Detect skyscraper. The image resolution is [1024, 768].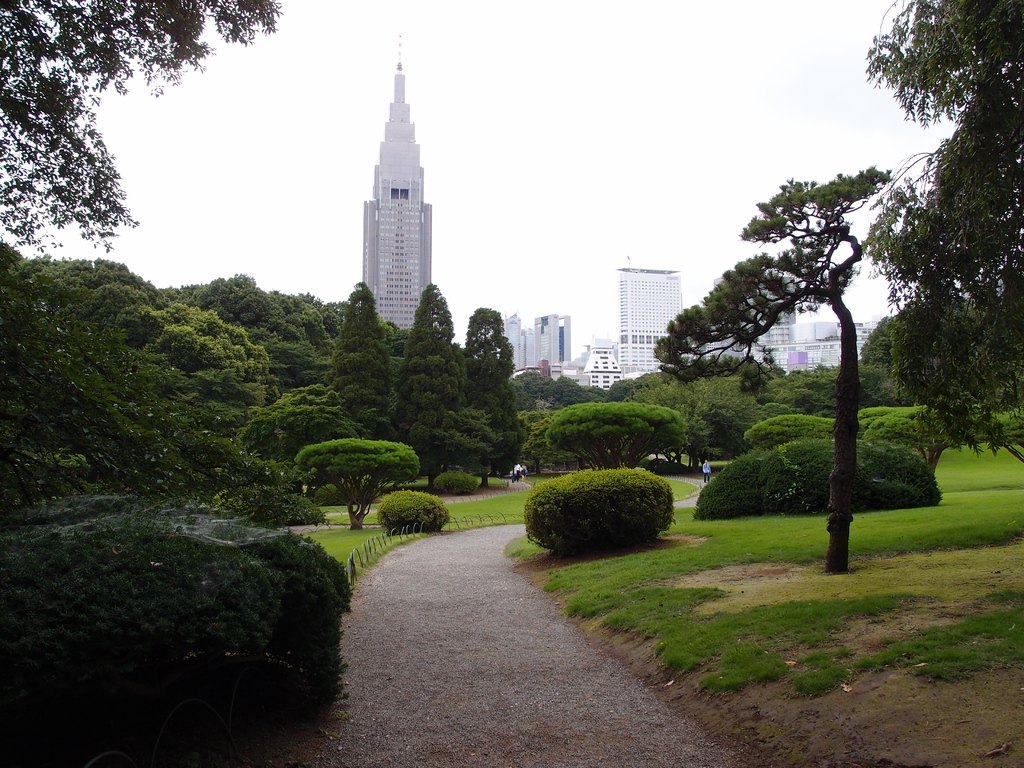
BBox(360, 71, 434, 324).
